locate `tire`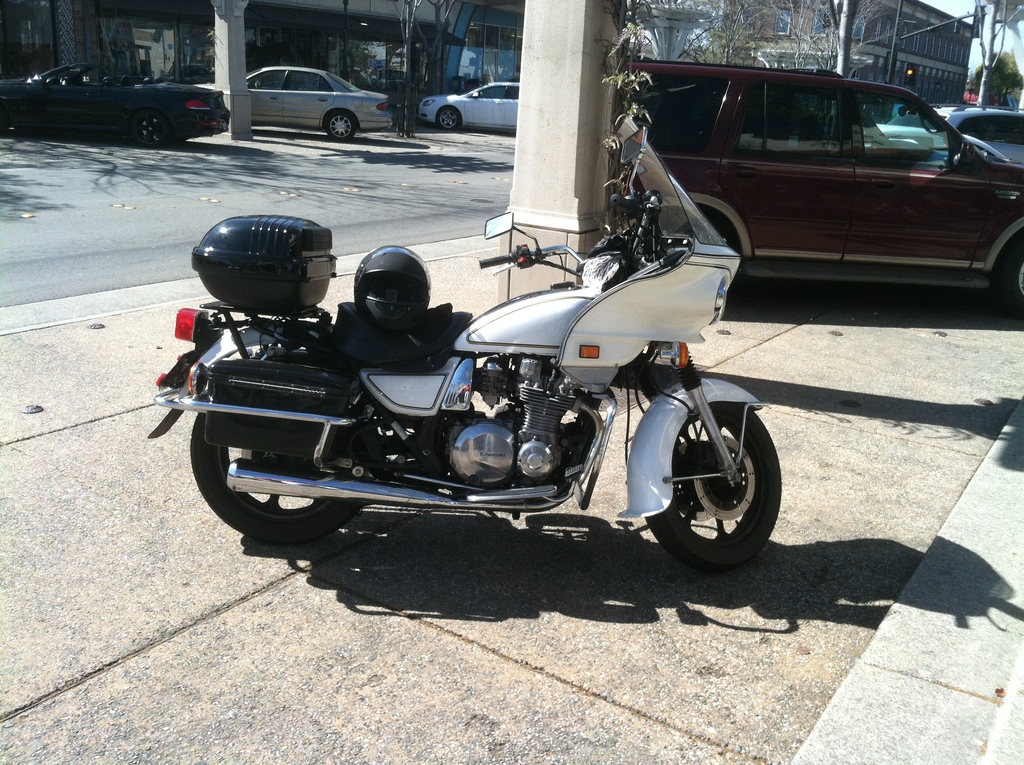
{"x1": 994, "y1": 225, "x2": 1023, "y2": 325}
